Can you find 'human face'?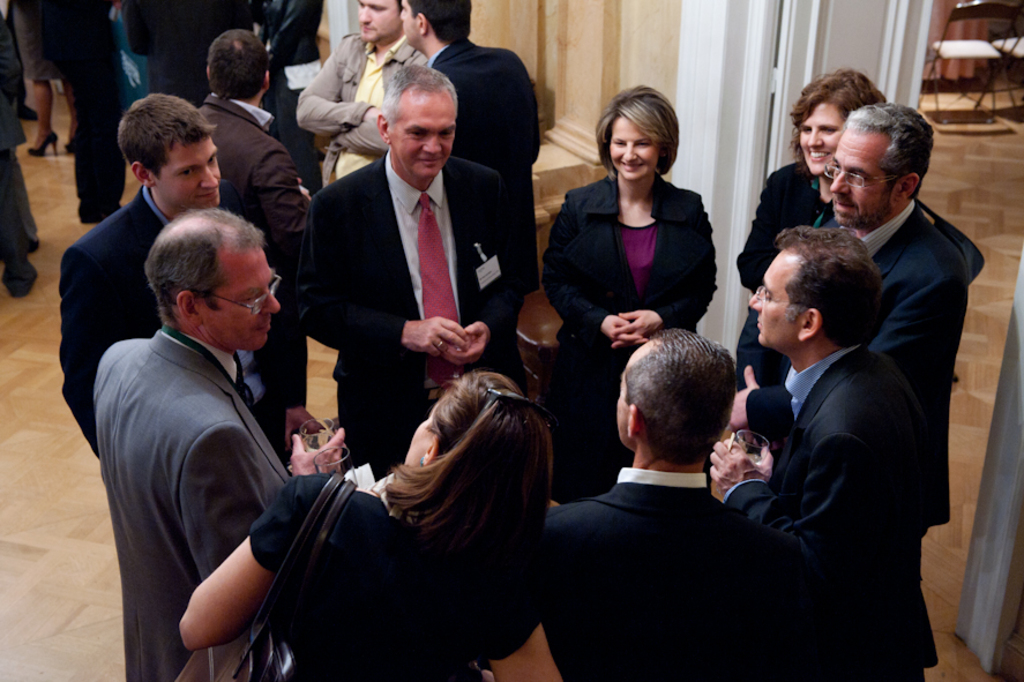
Yes, bounding box: locate(391, 95, 459, 180).
